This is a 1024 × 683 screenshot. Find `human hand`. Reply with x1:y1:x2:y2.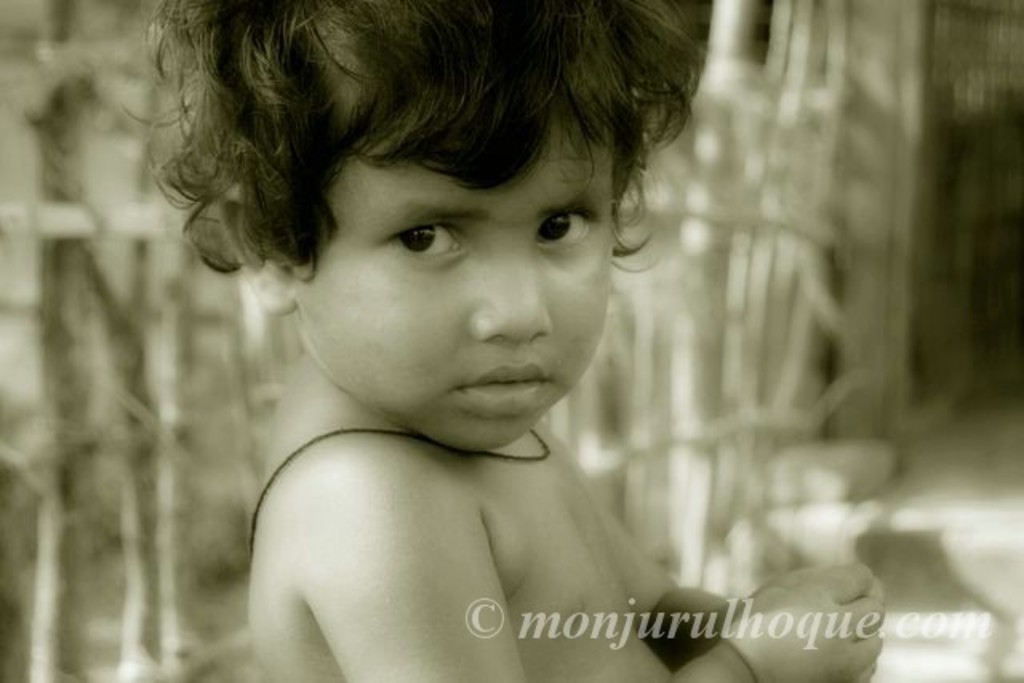
747:563:890:603.
